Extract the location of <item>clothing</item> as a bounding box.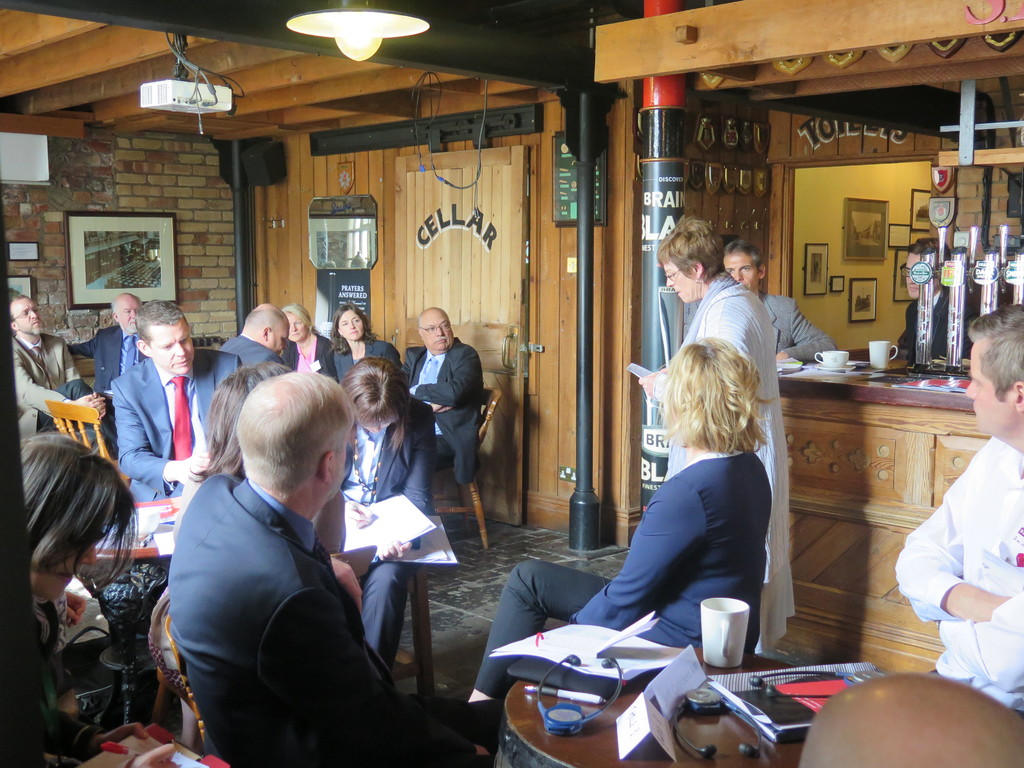
region(7, 338, 97, 446).
